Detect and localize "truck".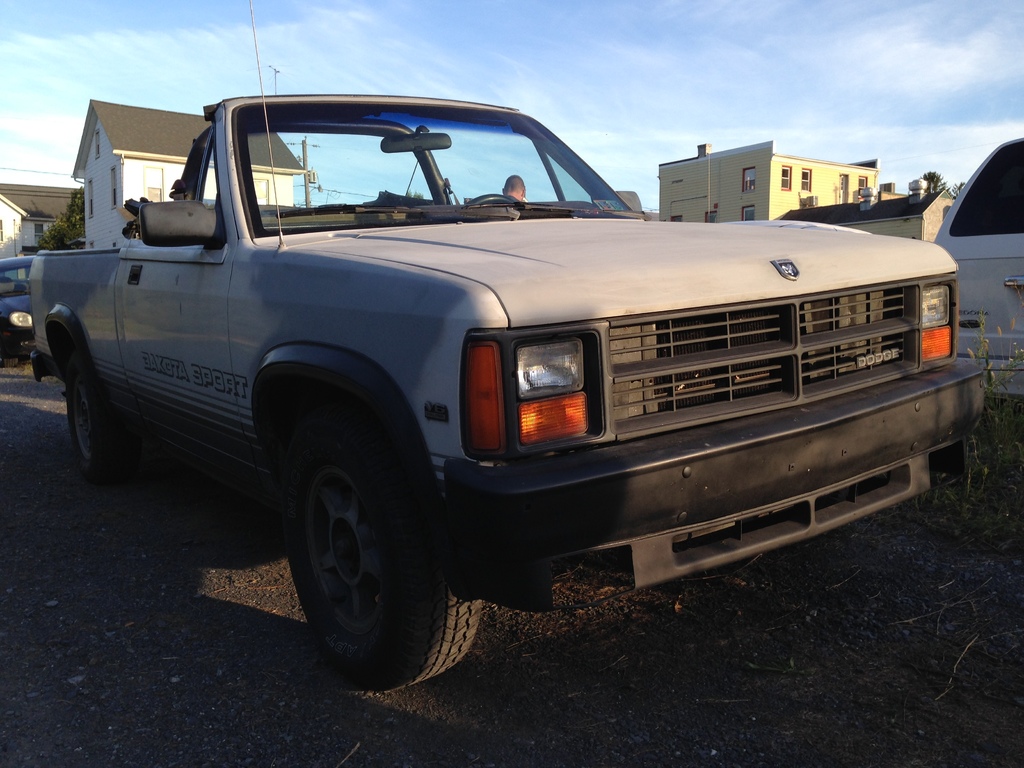
Localized at pyautogui.locateOnScreen(28, 109, 992, 688).
